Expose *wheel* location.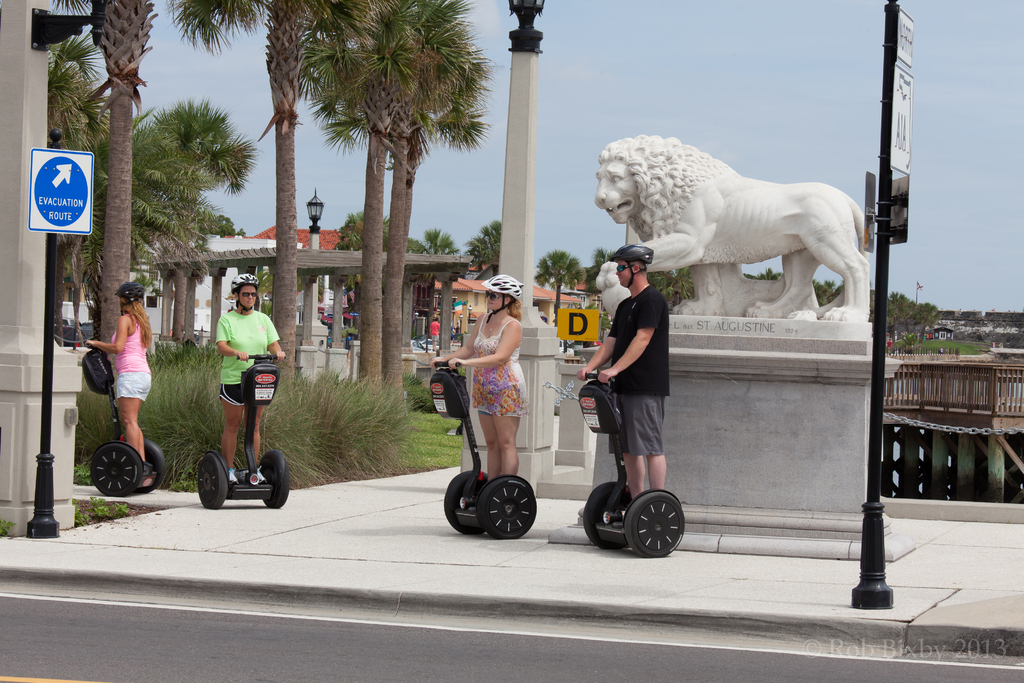
Exposed at bbox(626, 492, 685, 559).
